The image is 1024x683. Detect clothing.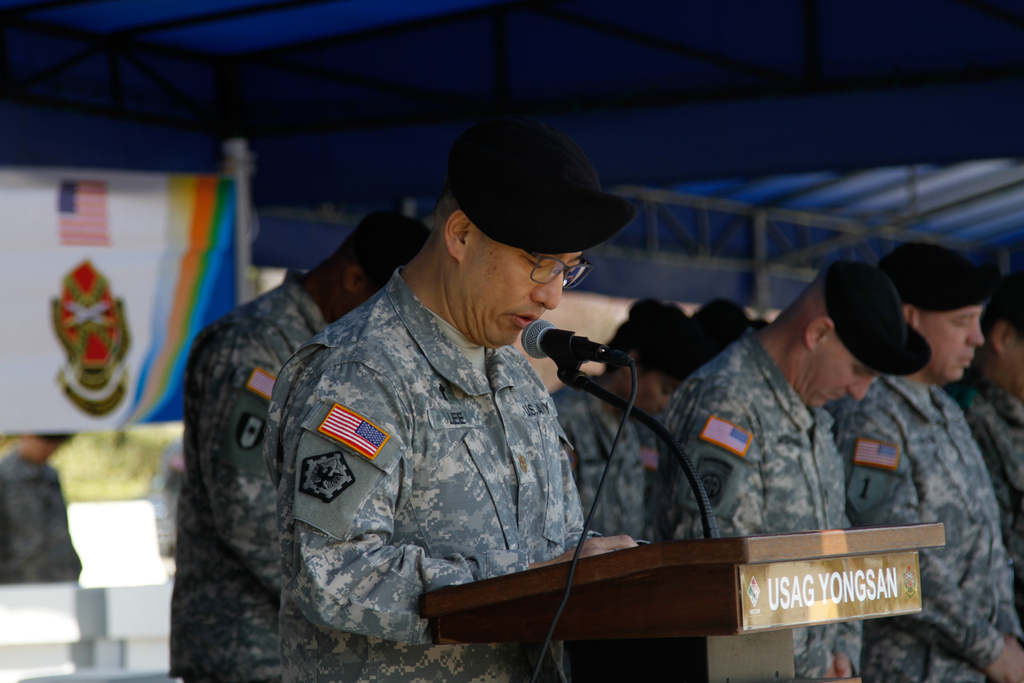
Detection: pyautogui.locateOnScreen(0, 445, 82, 593).
